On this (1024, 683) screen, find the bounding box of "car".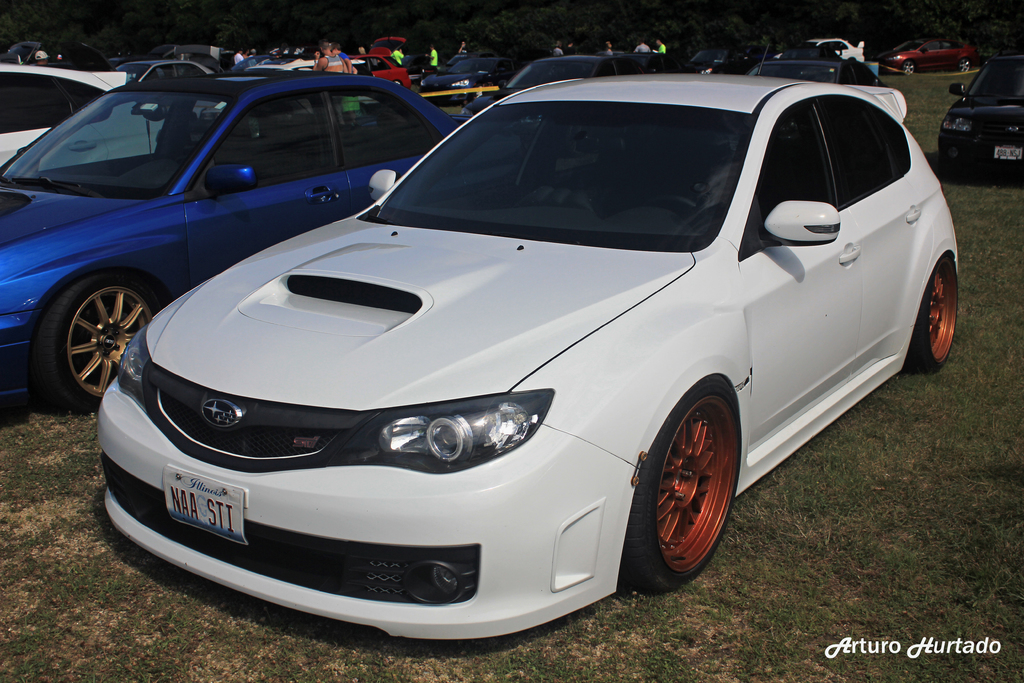
Bounding box: rect(458, 54, 664, 115).
